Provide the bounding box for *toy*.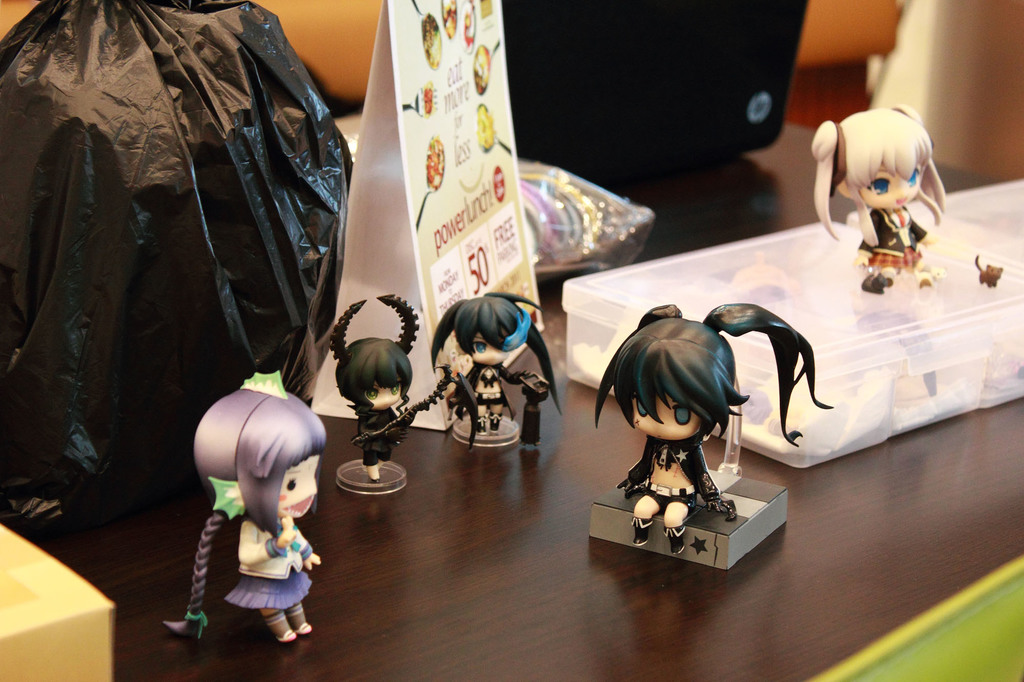
region(333, 289, 456, 495).
